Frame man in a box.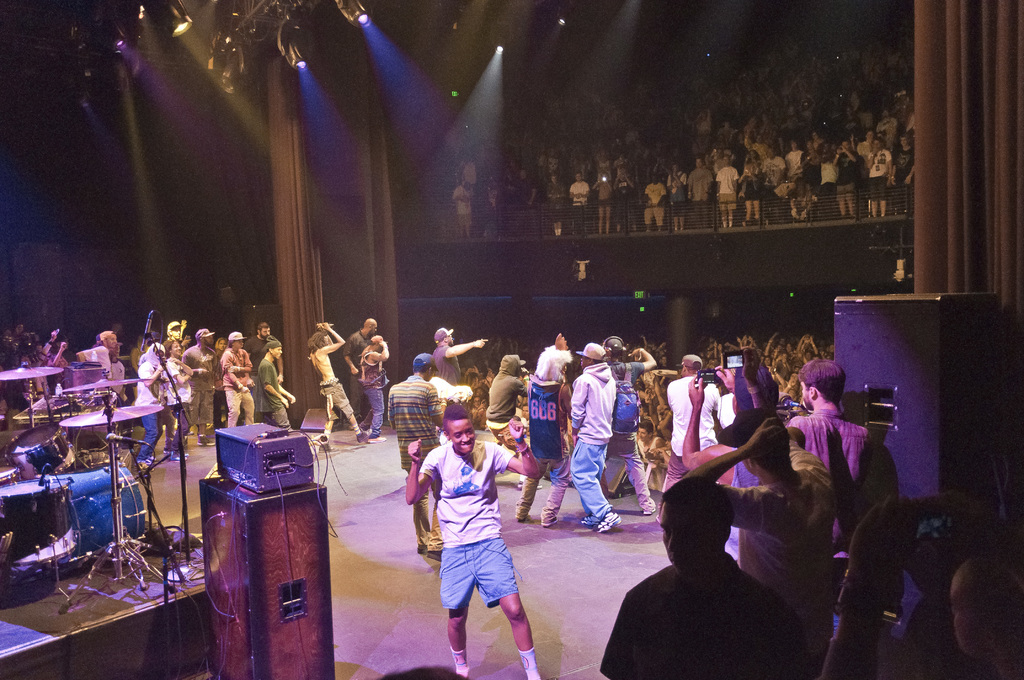
(x1=430, y1=328, x2=489, y2=383).
